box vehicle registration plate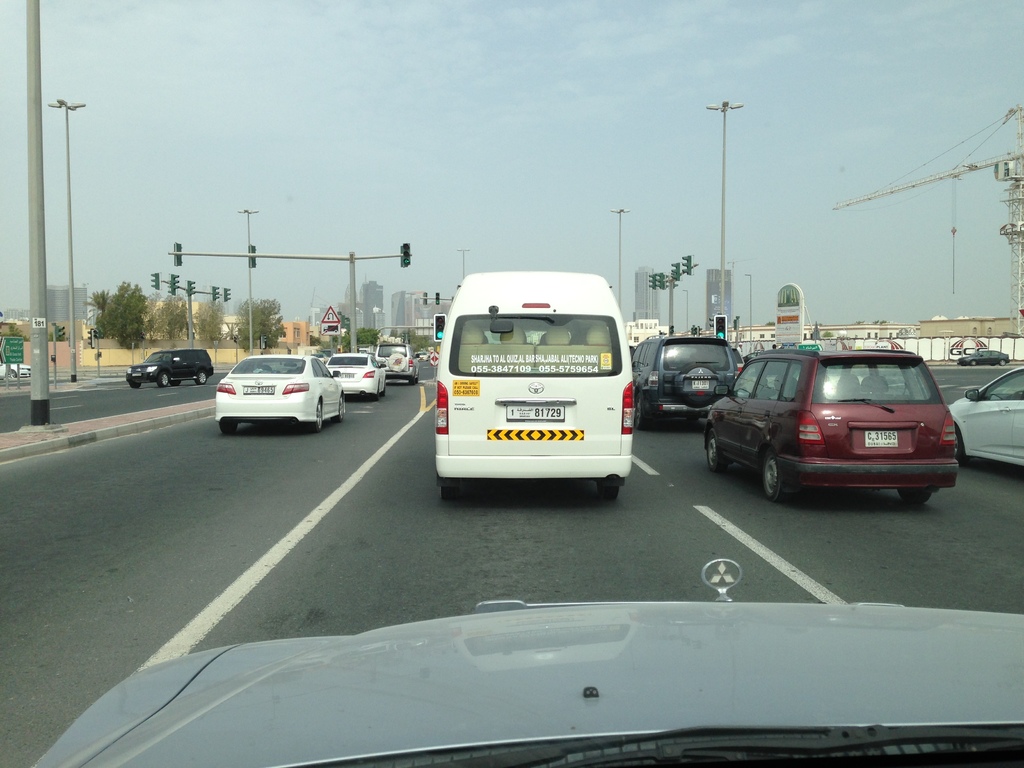
x1=242 y1=387 x2=275 y2=395
